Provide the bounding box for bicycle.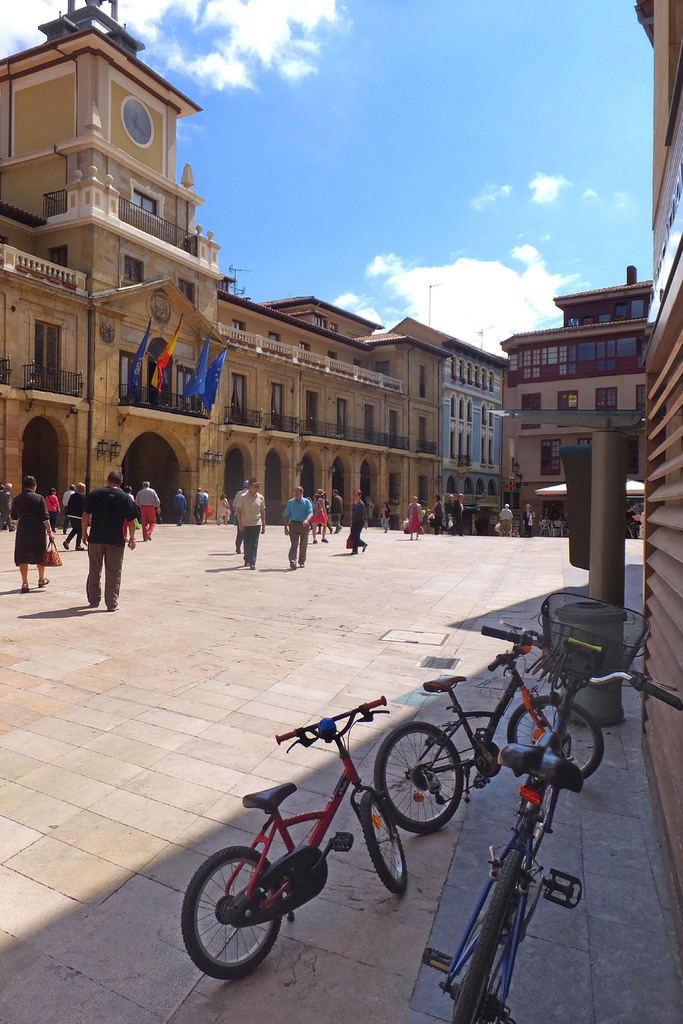
{"left": 422, "top": 593, "right": 682, "bottom": 1023}.
